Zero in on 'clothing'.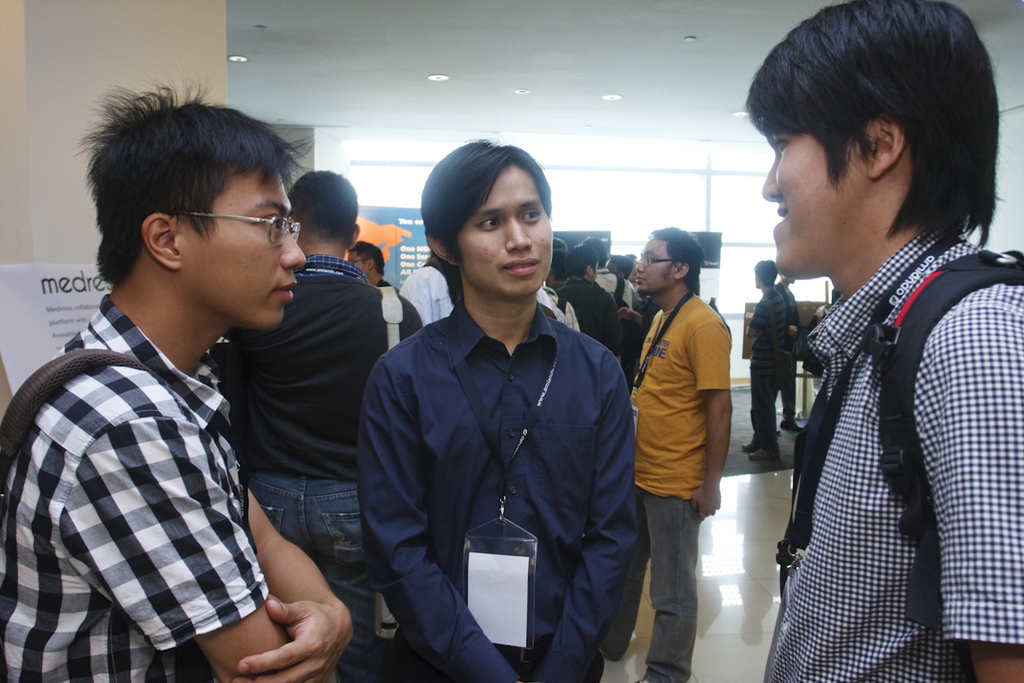
Zeroed in: rect(397, 264, 452, 329).
